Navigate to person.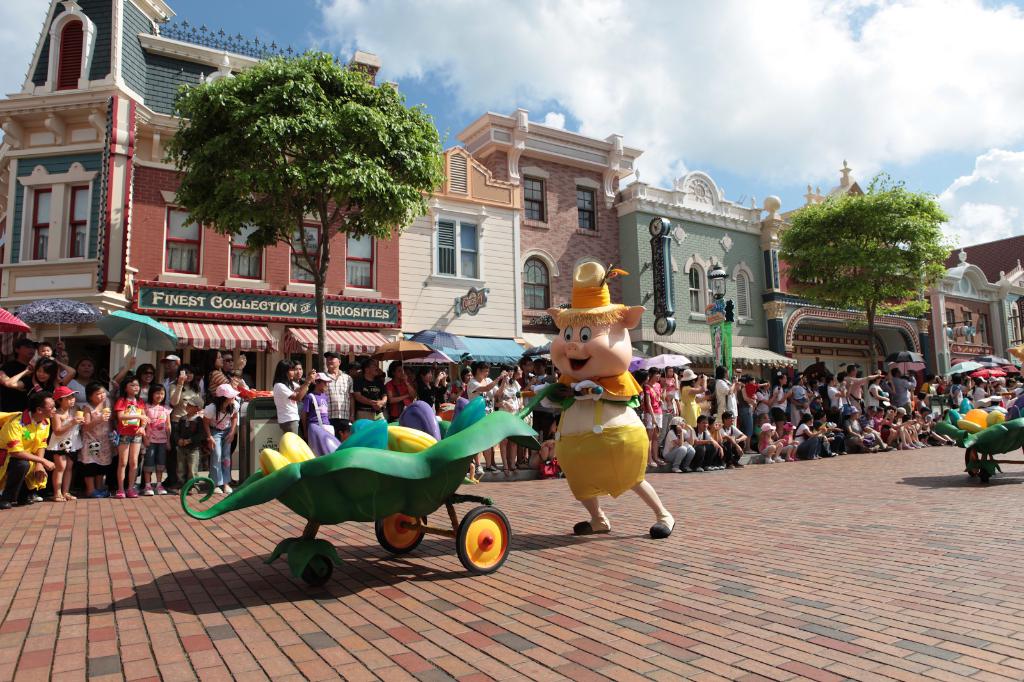
Navigation target: (x1=513, y1=366, x2=520, y2=381).
